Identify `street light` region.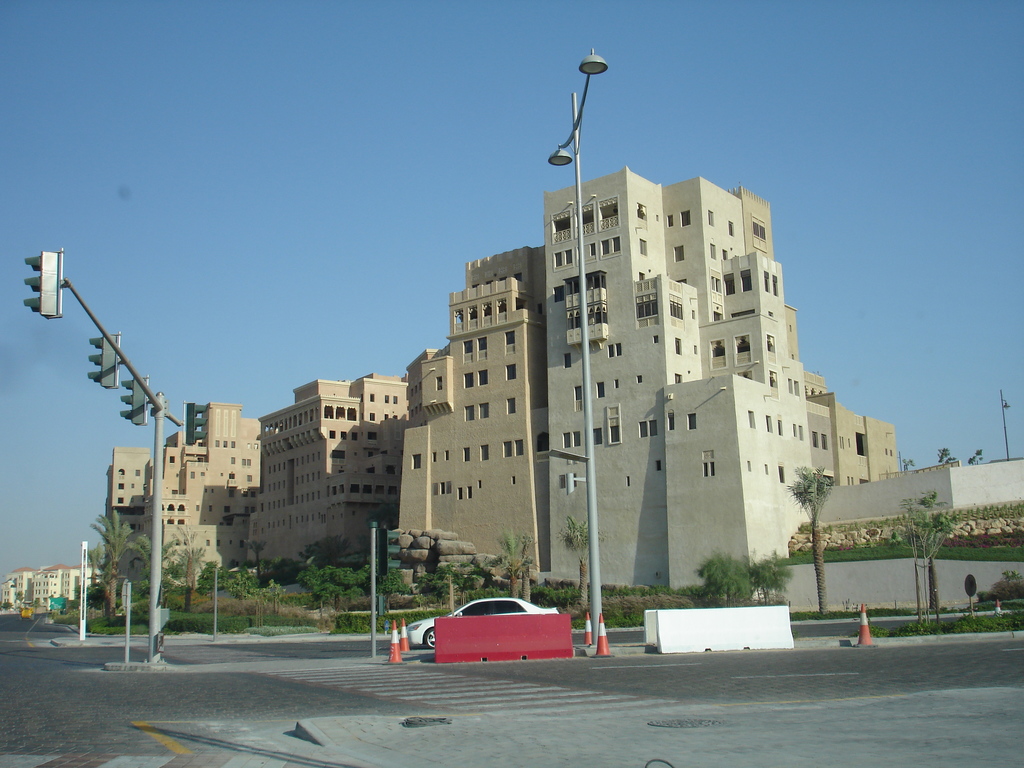
Region: {"left": 1000, "top": 392, "right": 1012, "bottom": 461}.
